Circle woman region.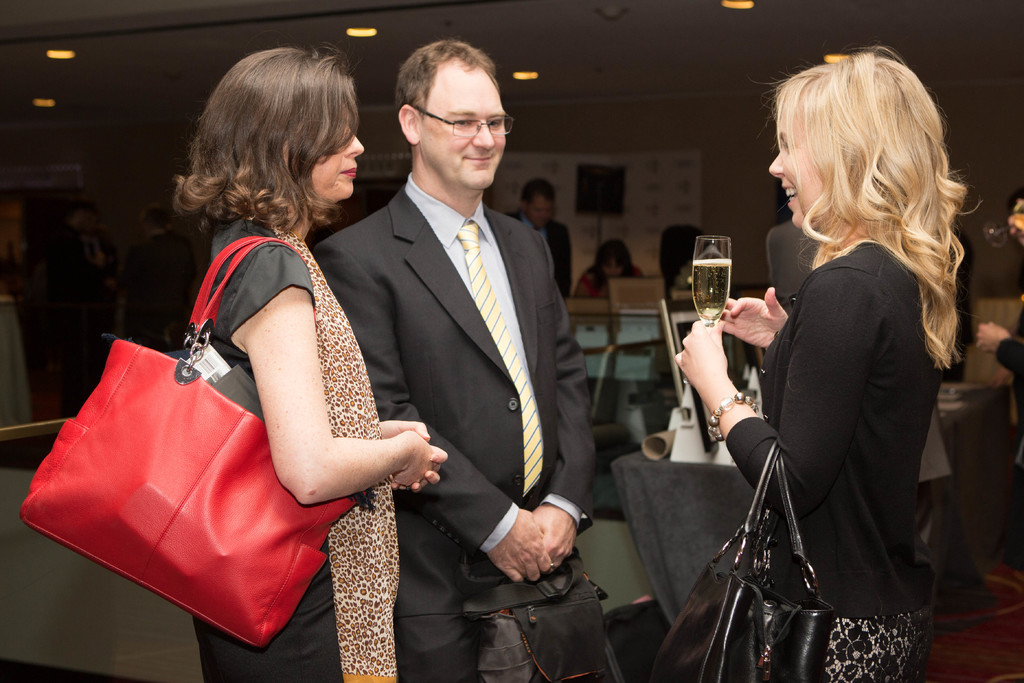
Region: detection(673, 39, 986, 682).
